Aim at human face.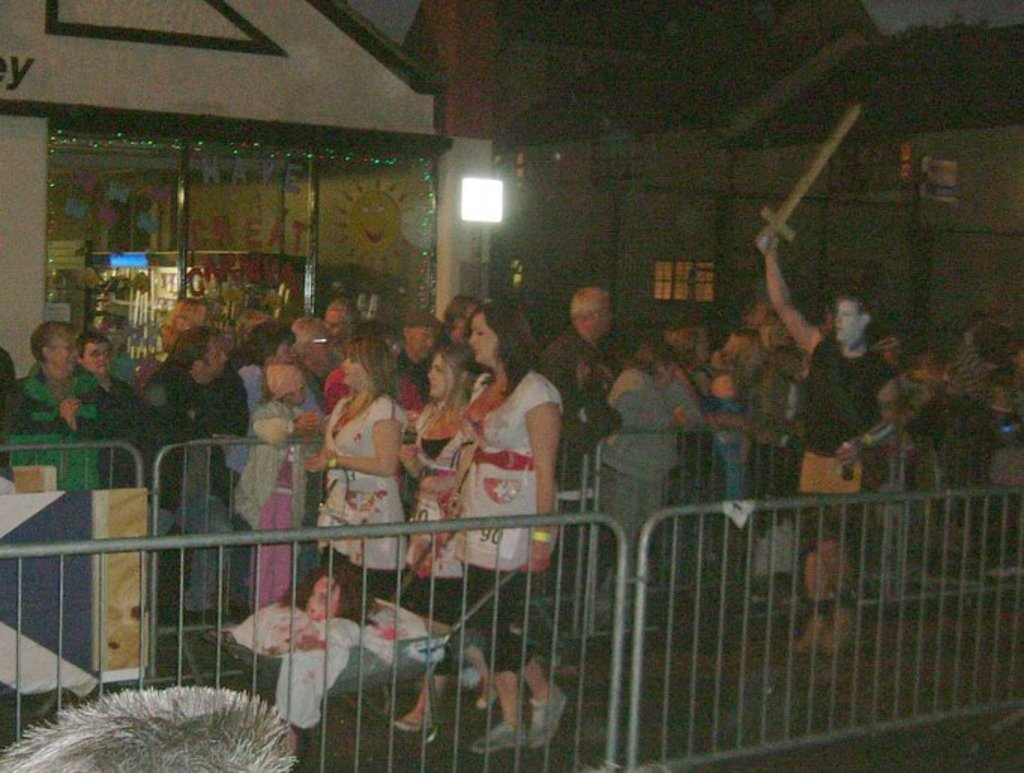
Aimed at select_region(429, 357, 455, 398).
